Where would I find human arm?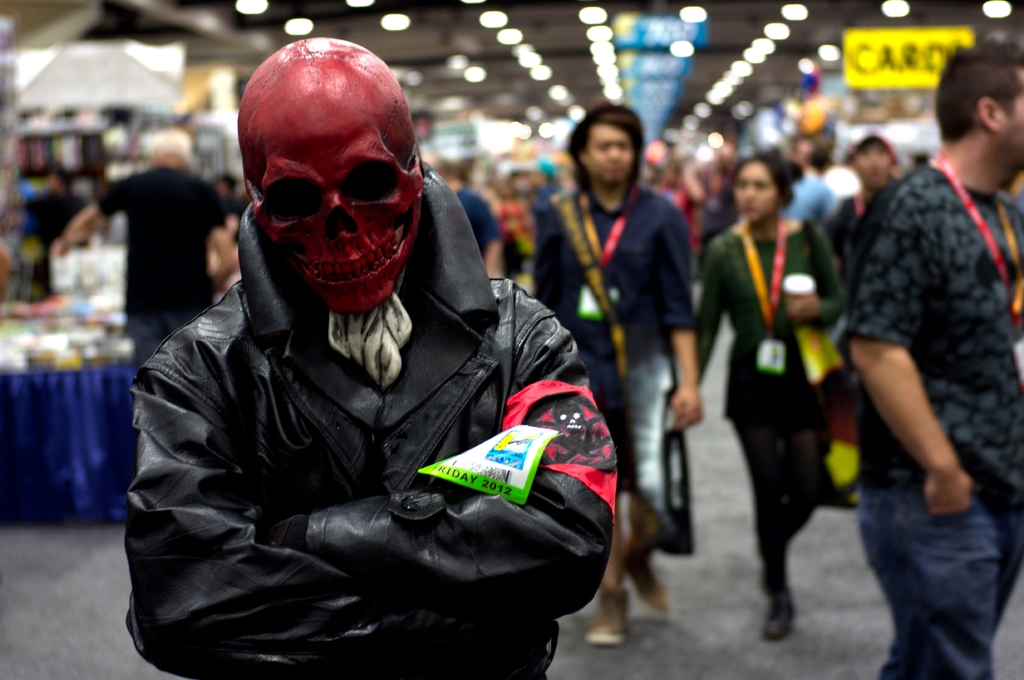
At [left=255, top=319, right=627, bottom=621].
